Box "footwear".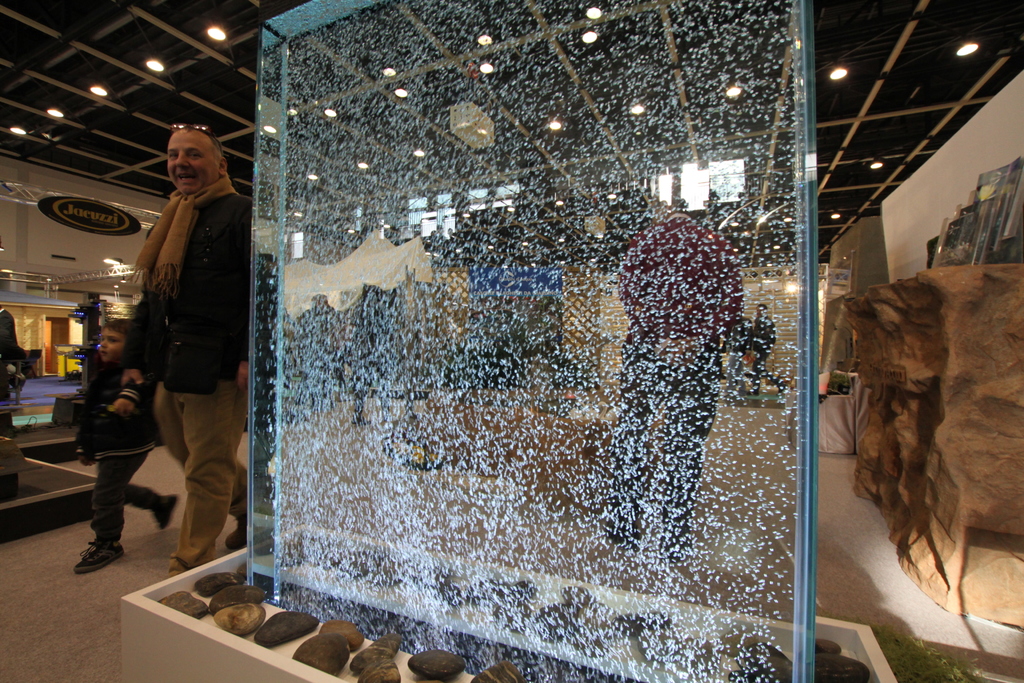
(227,511,281,552).
